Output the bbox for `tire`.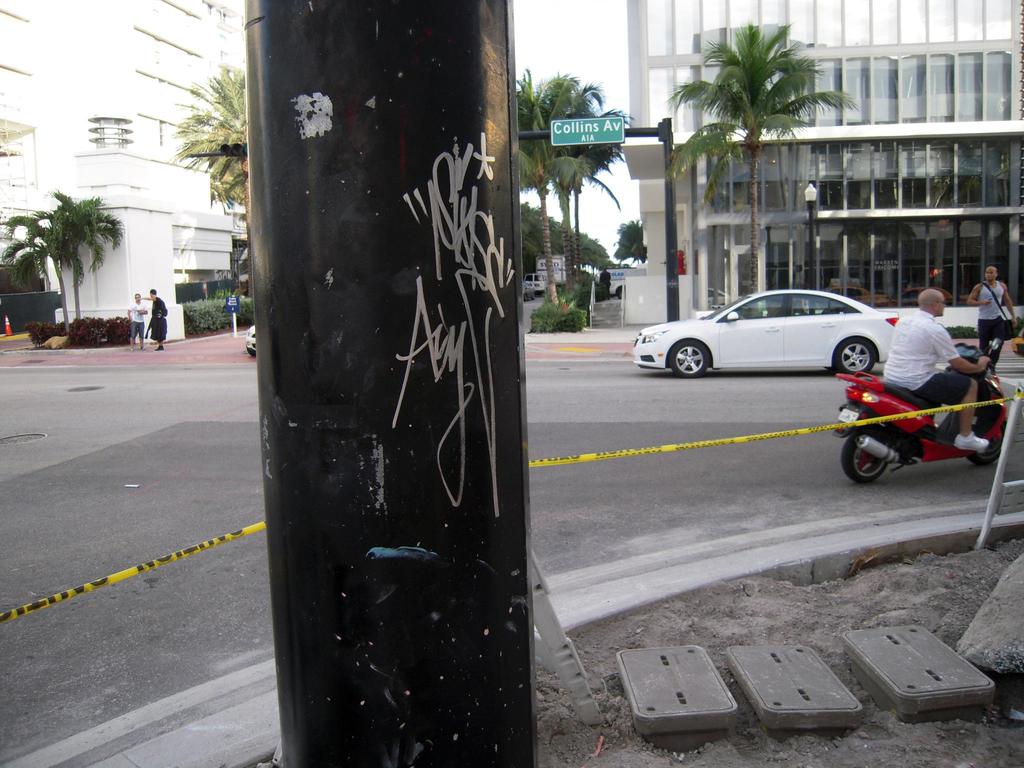
bbox(837, 428, 888, 482).
